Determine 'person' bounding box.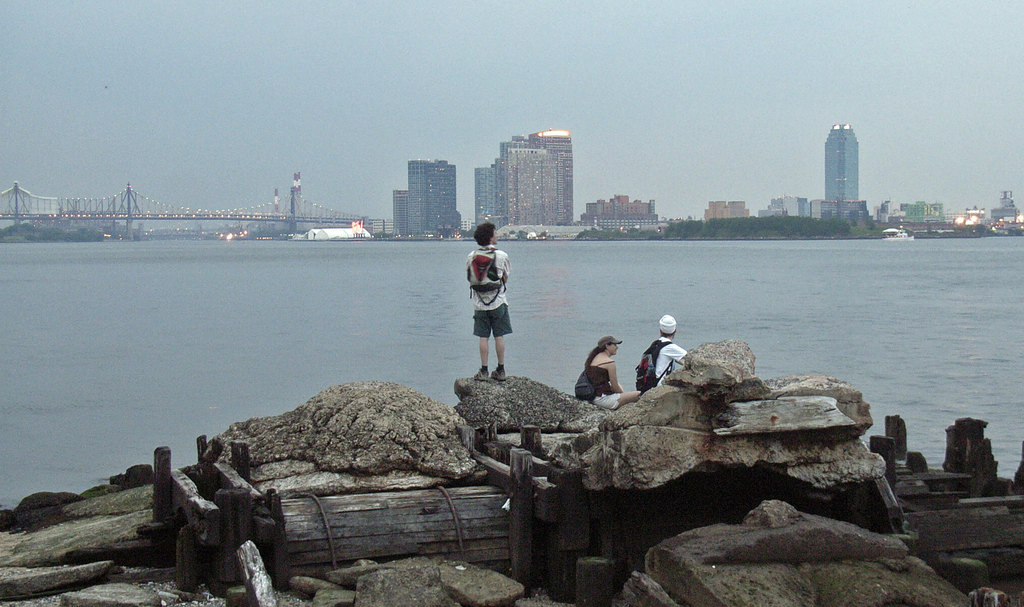
Determined: (570,334,641,408).
